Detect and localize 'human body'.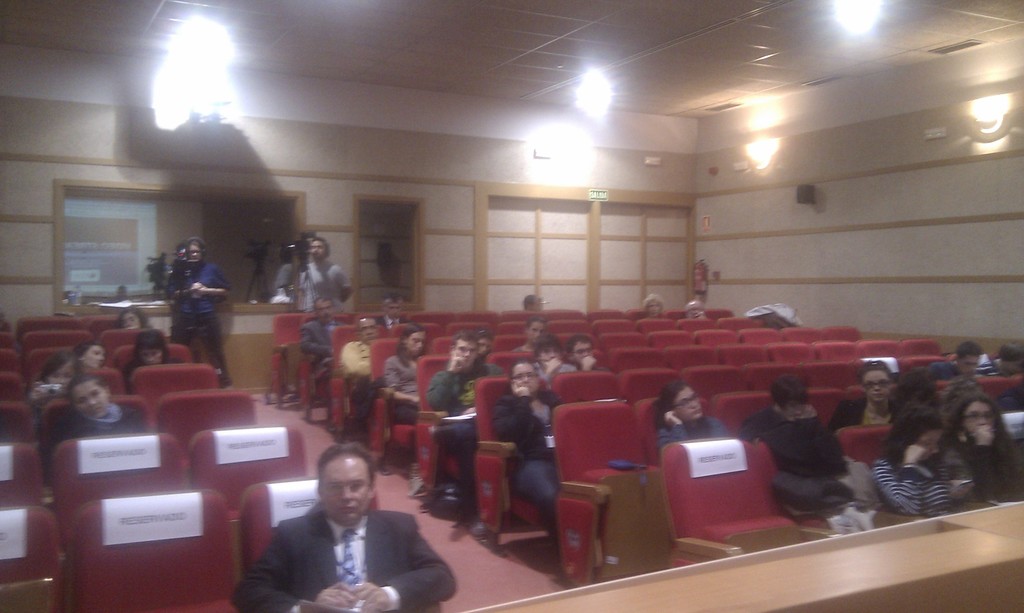
Localized at [x1=927, y1=338, x2=977, y2=377].
